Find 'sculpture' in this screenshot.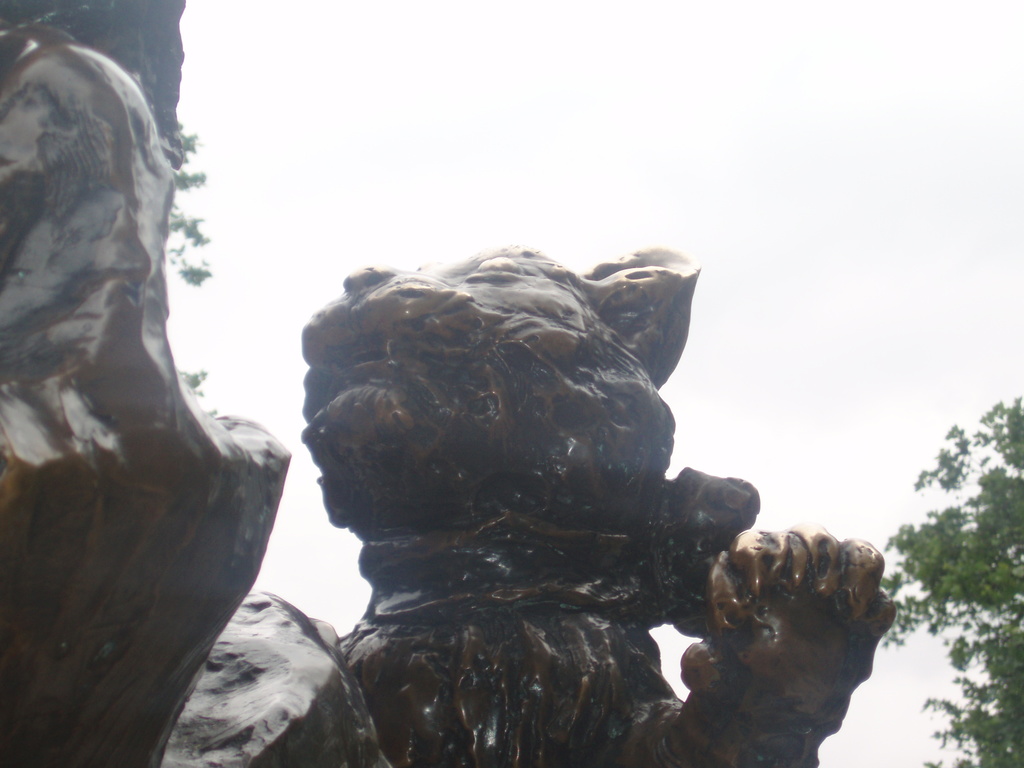
The bounding box for 'sculpture' is rect(0, 19, 897, 767).
